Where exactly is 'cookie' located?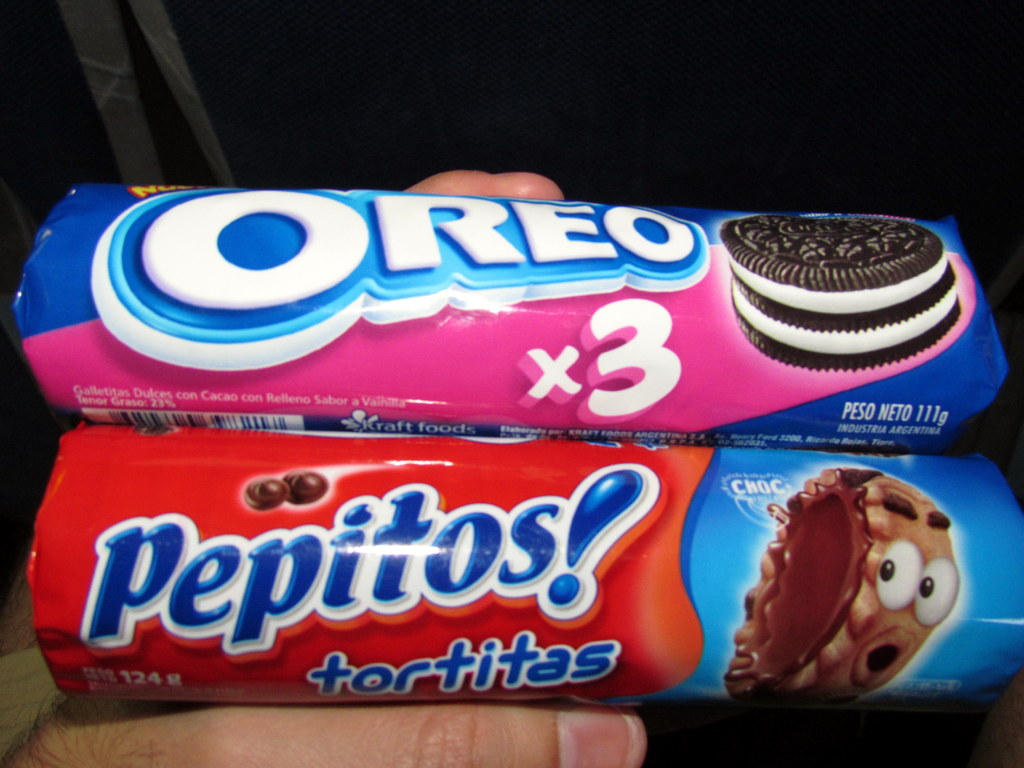
Its bounding box is 717, 463, 961, 694.
